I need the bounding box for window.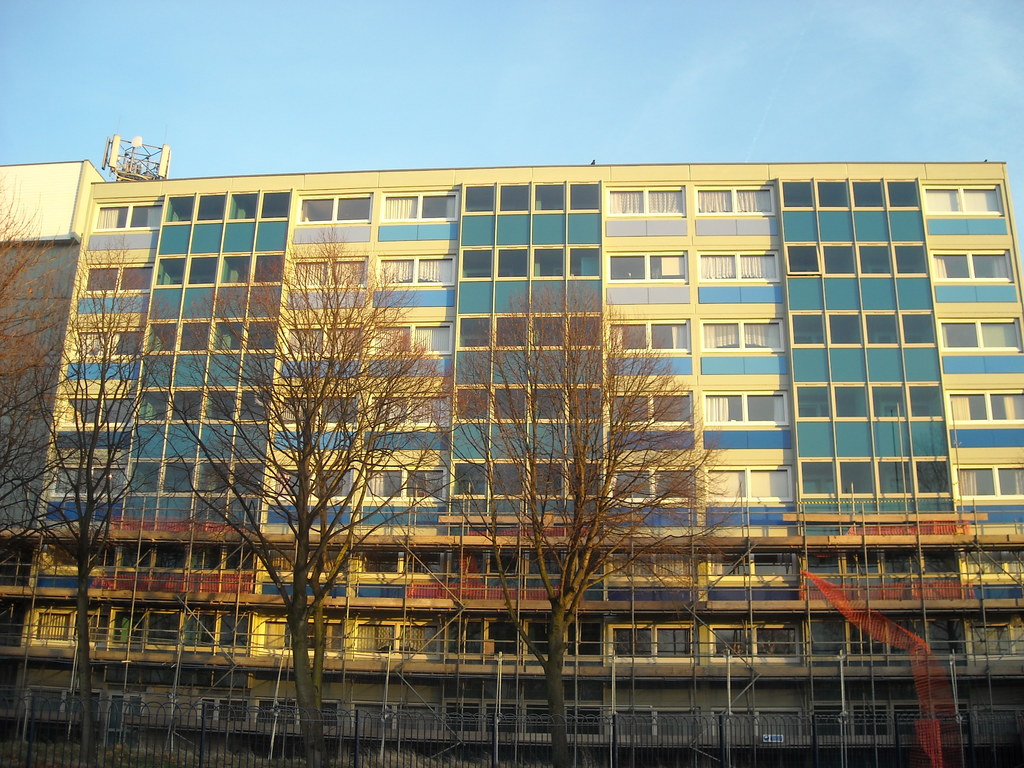
Here it is: Rect(264, 188, 292, 219).
